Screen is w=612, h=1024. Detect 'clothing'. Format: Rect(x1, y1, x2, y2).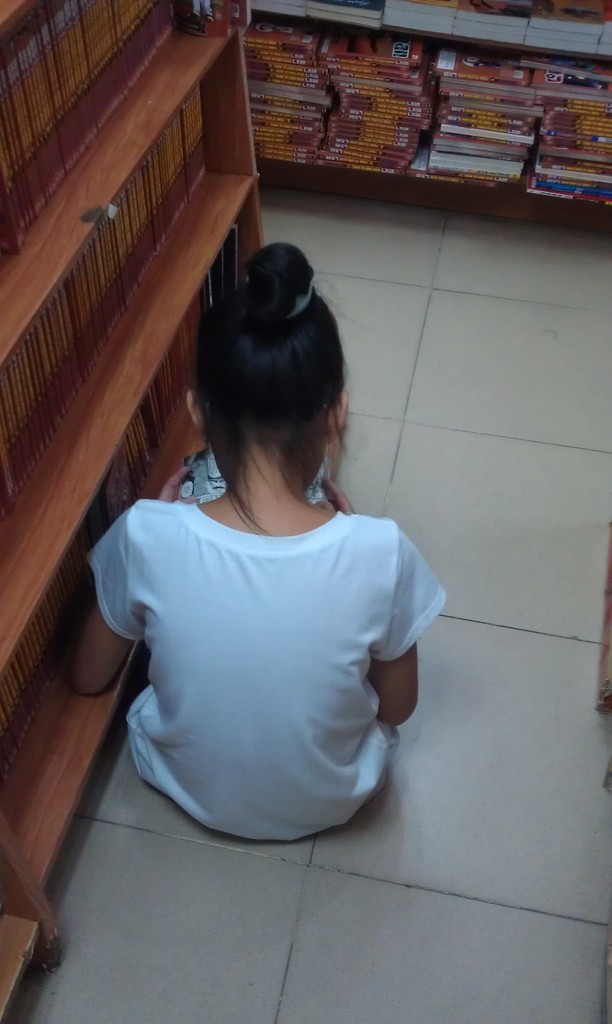
Rect(94, 468, 445, 829).
